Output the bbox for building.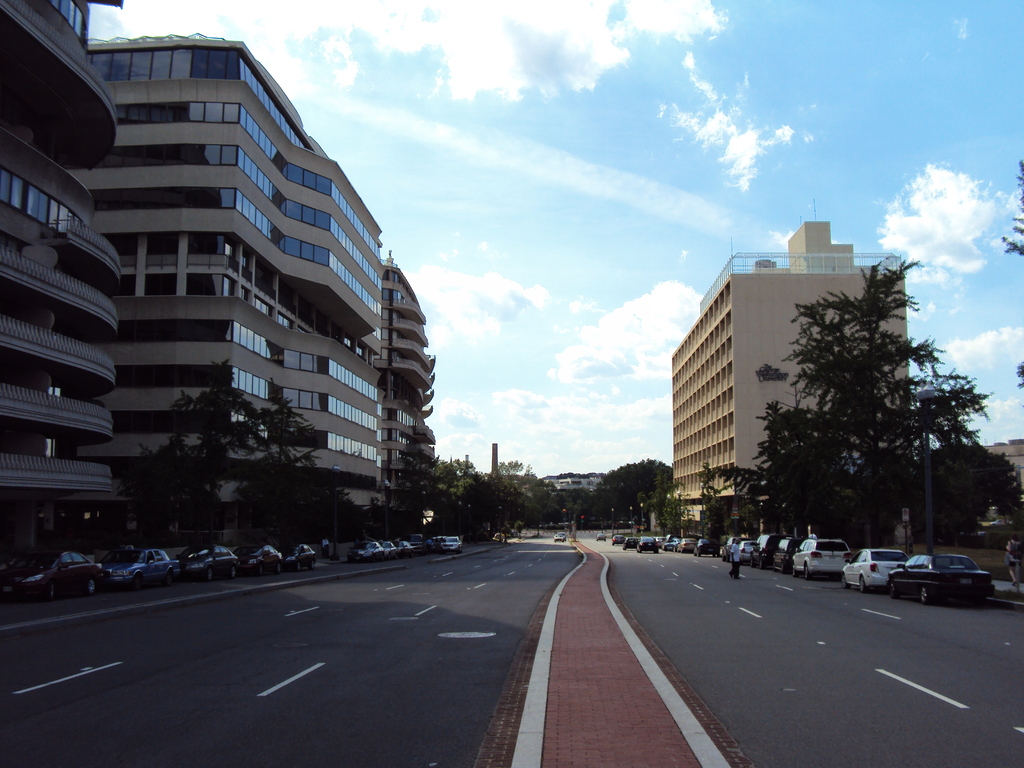
384/265/440/499.
